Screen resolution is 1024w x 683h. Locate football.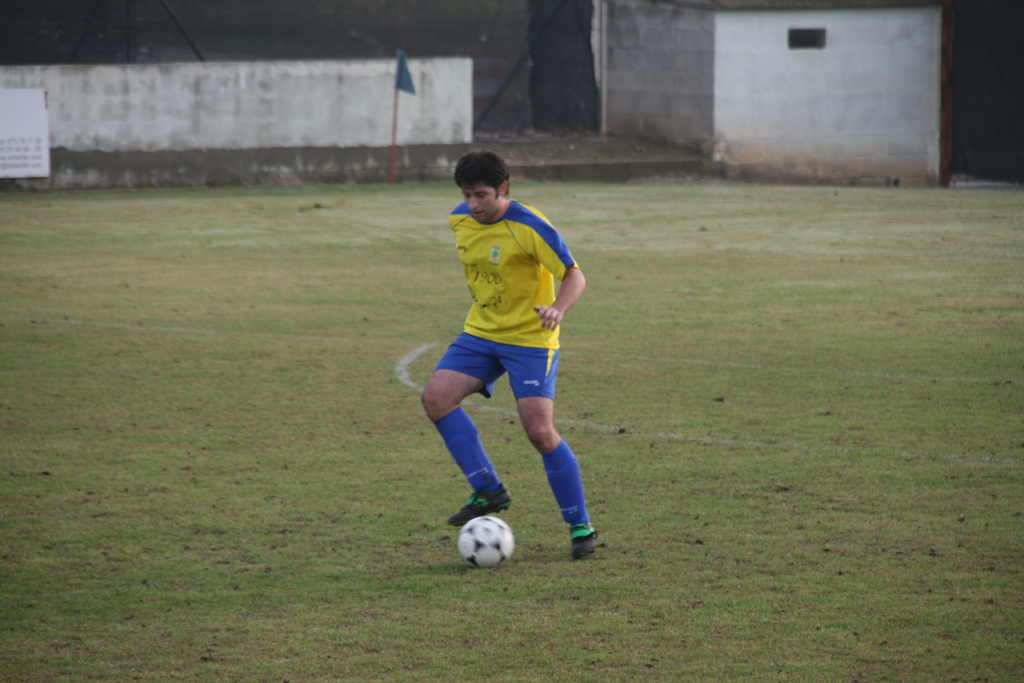
x1=458, y1=515, x2=515, y2=569.
